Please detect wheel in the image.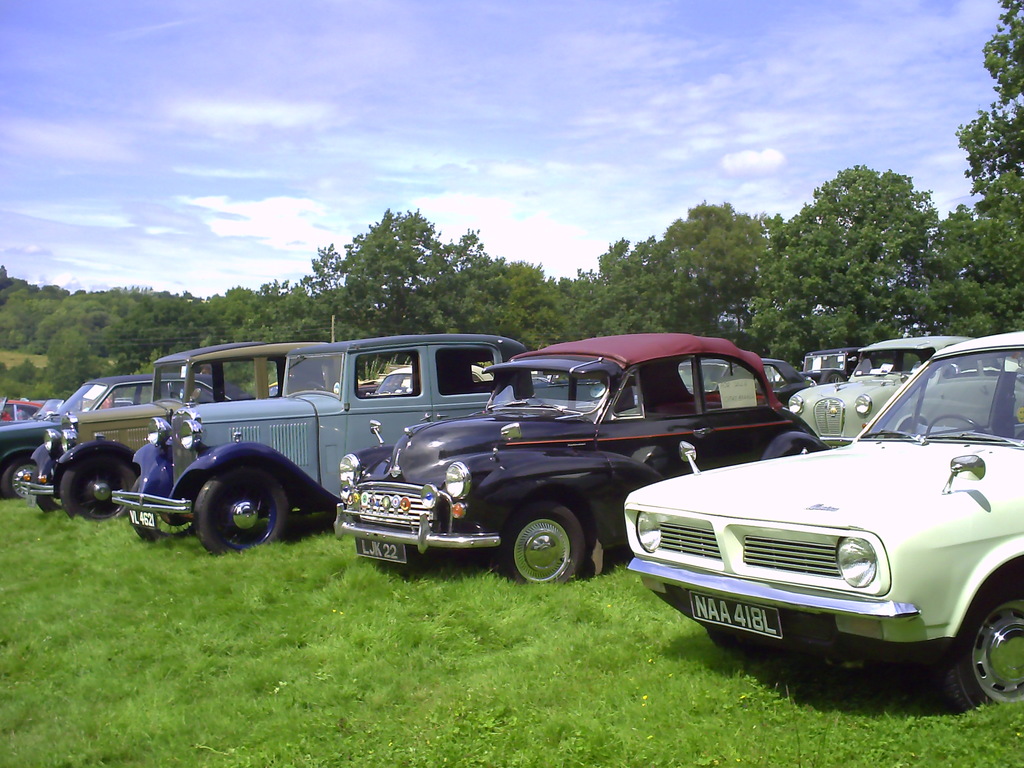
locate(60, 456, 136, 520).
